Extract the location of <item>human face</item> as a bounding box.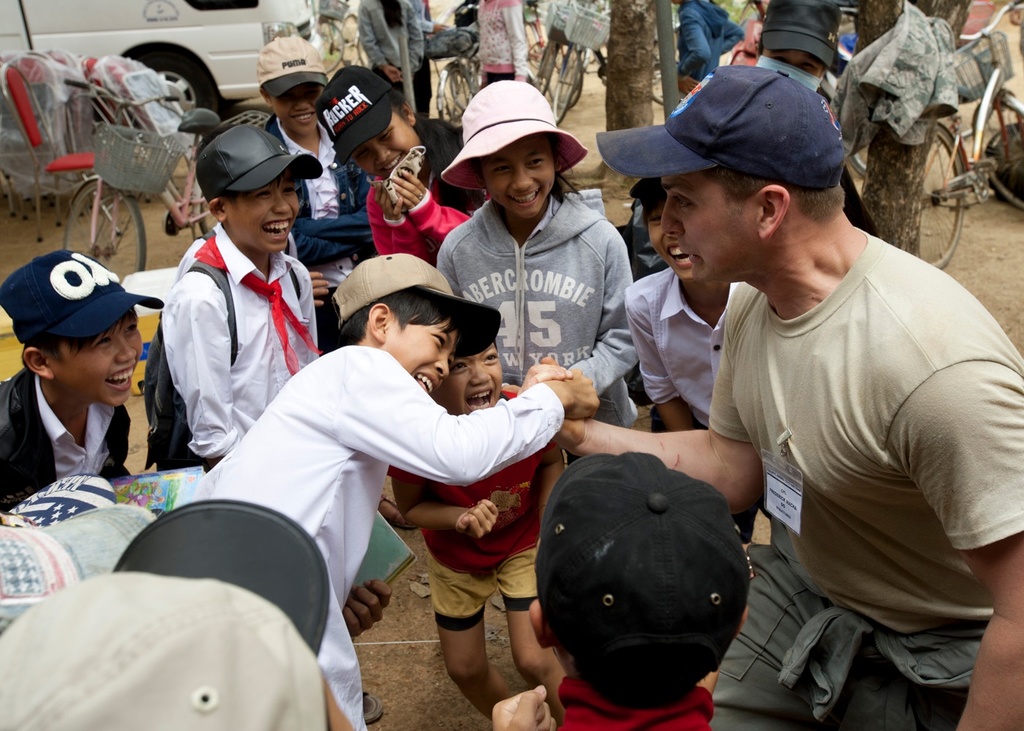
(434,343,504,415).
